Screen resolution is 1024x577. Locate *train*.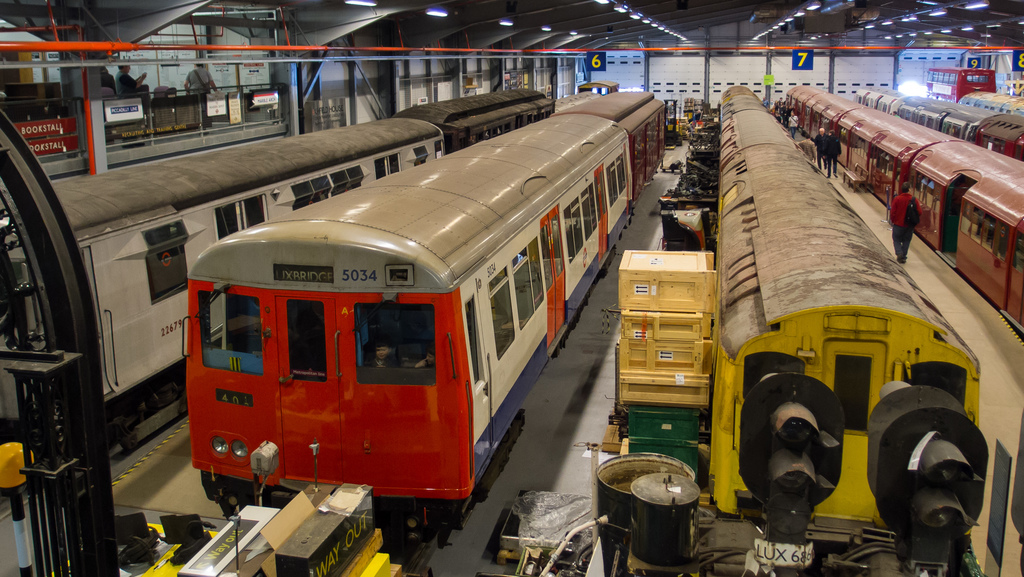
783 85 1023 343.
